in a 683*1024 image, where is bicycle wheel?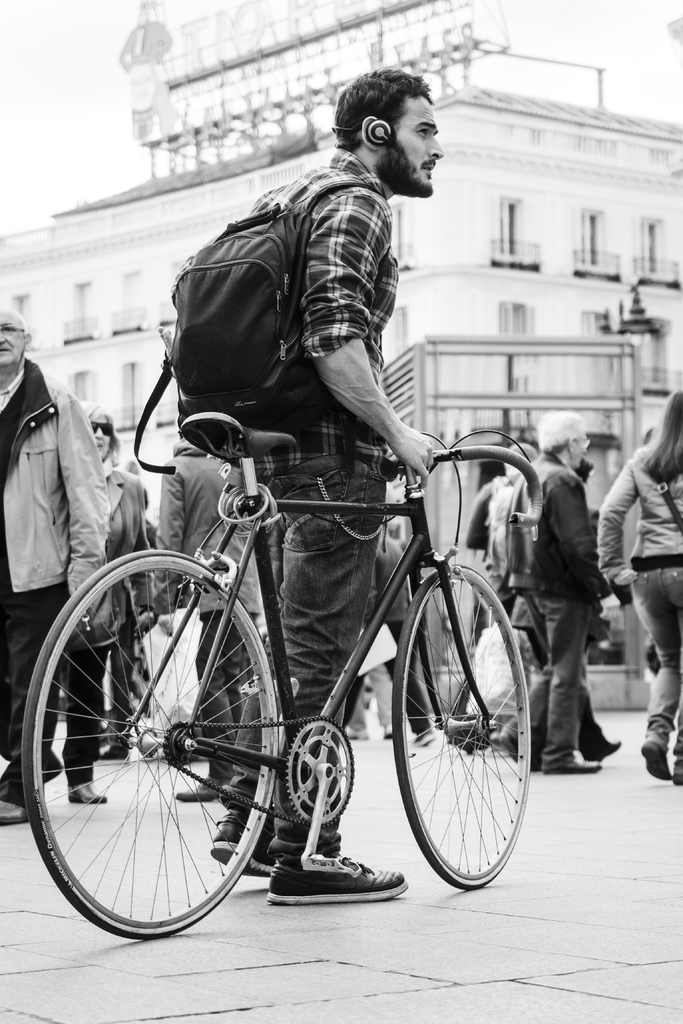
(384,556,528,893).
